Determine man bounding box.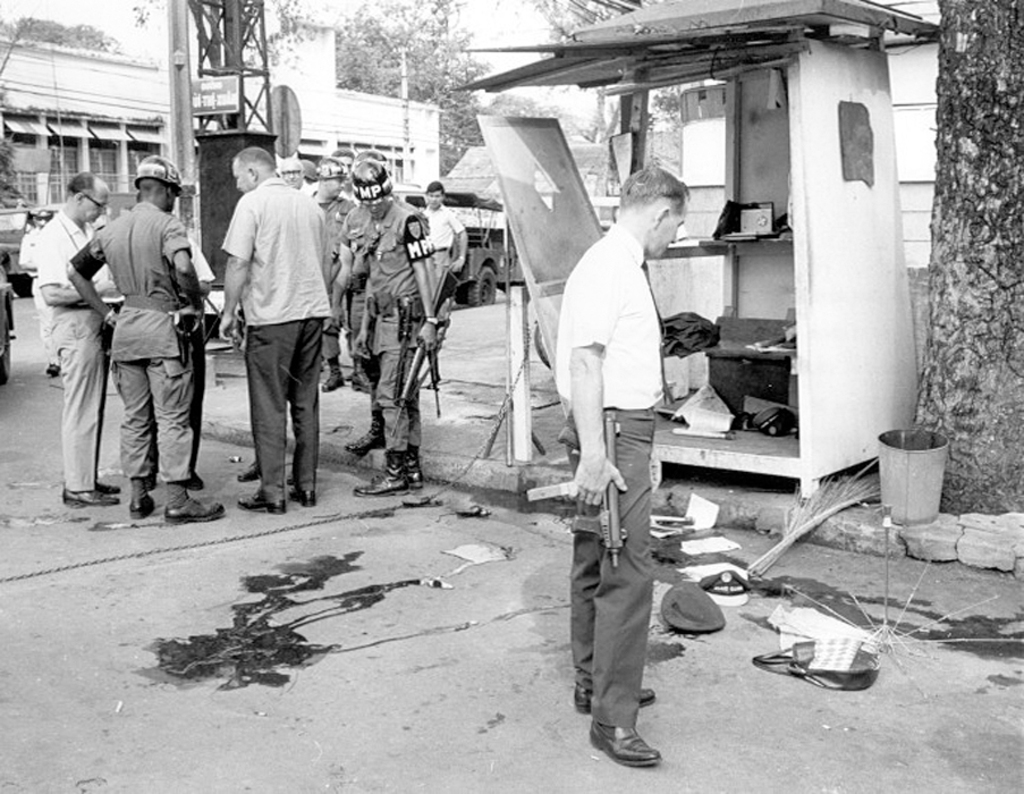
Determined: box=[93, 205, 126, 497].
